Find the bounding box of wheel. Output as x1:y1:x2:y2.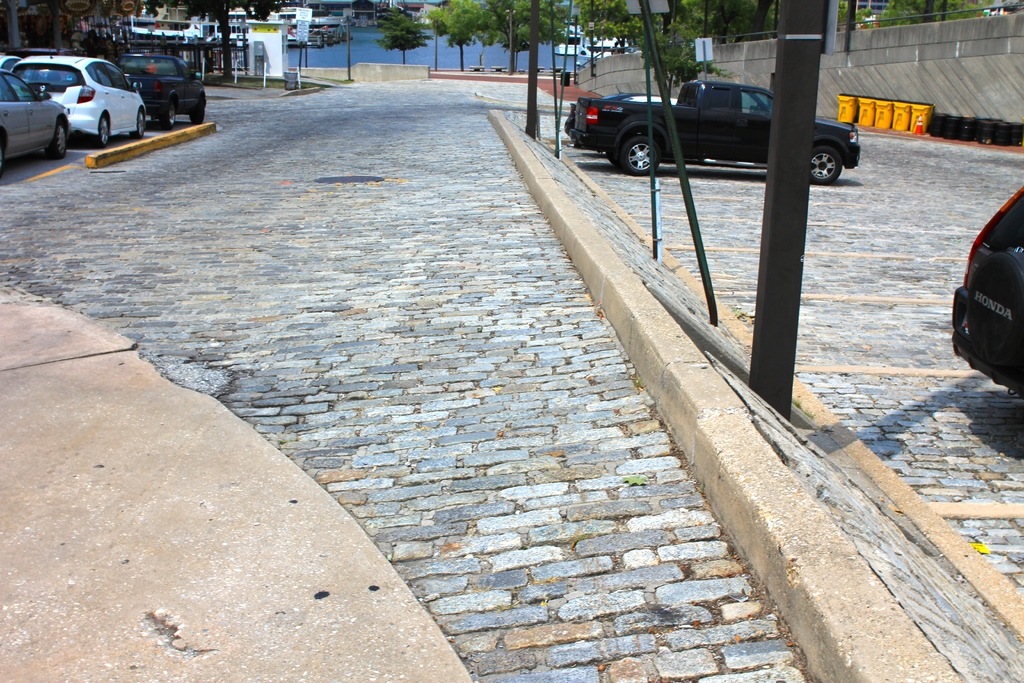
607:104:682:169.
